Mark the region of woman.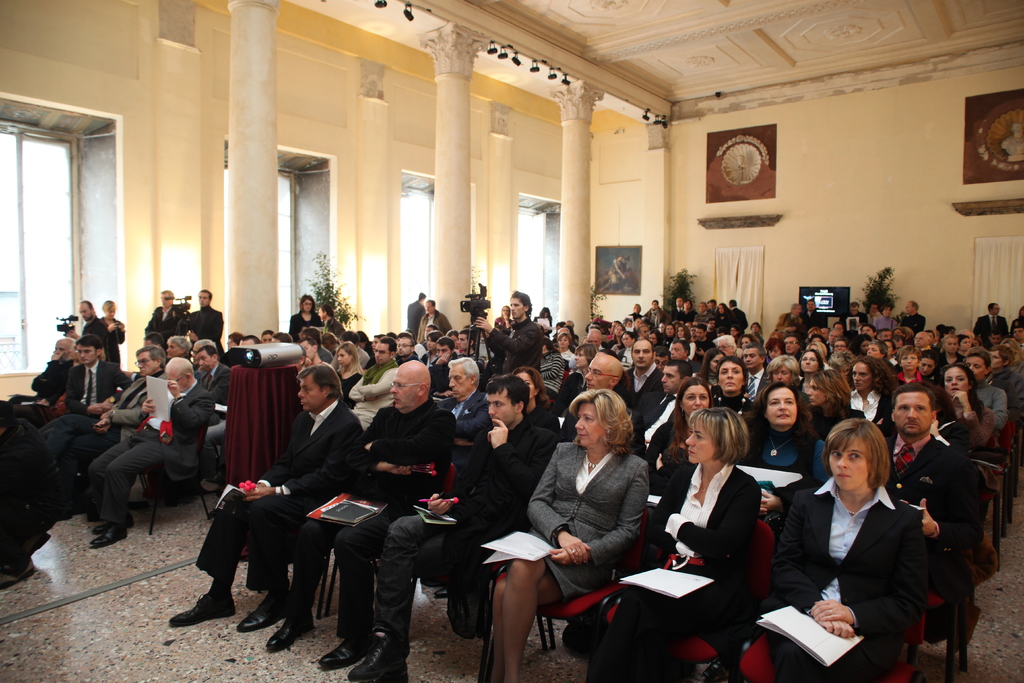
Region: rect(421, 329, 454, 366).
